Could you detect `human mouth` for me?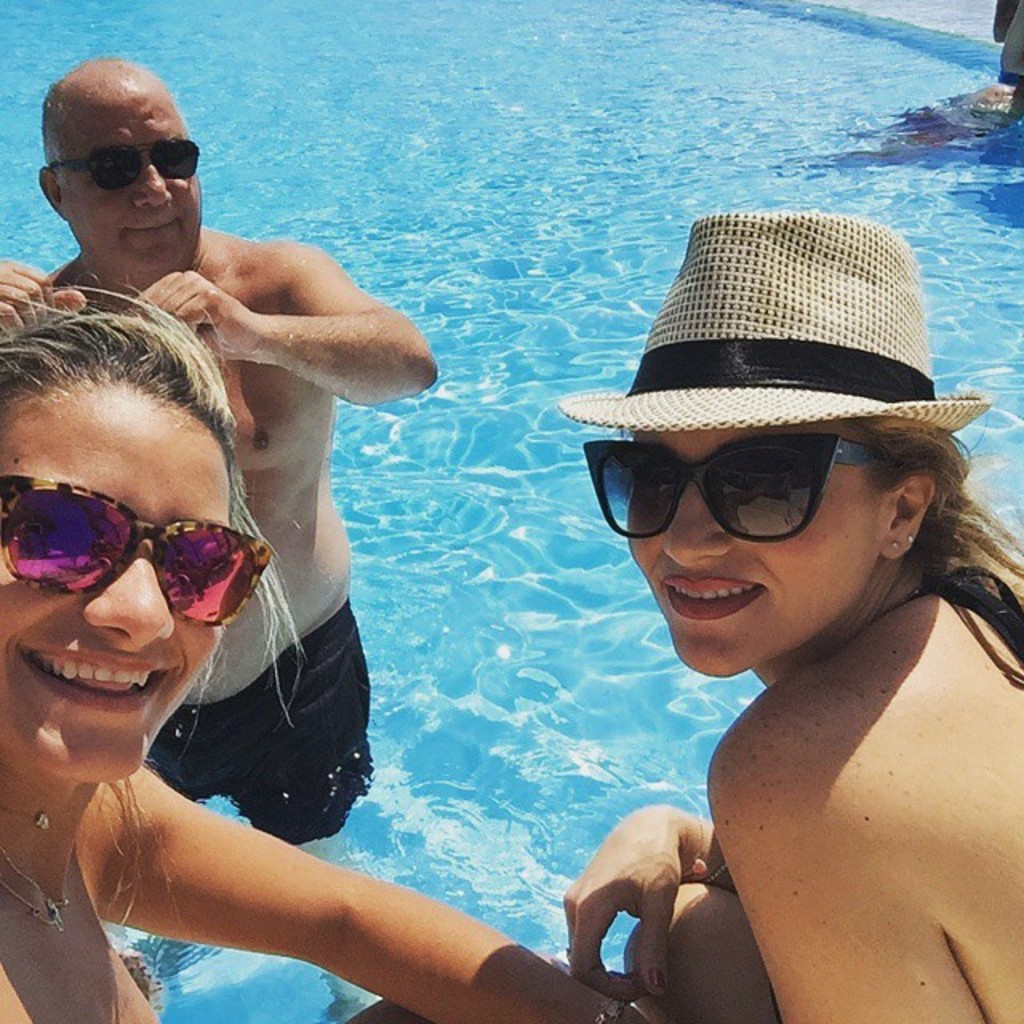
Detection result: (667, 578, 771, 622).
